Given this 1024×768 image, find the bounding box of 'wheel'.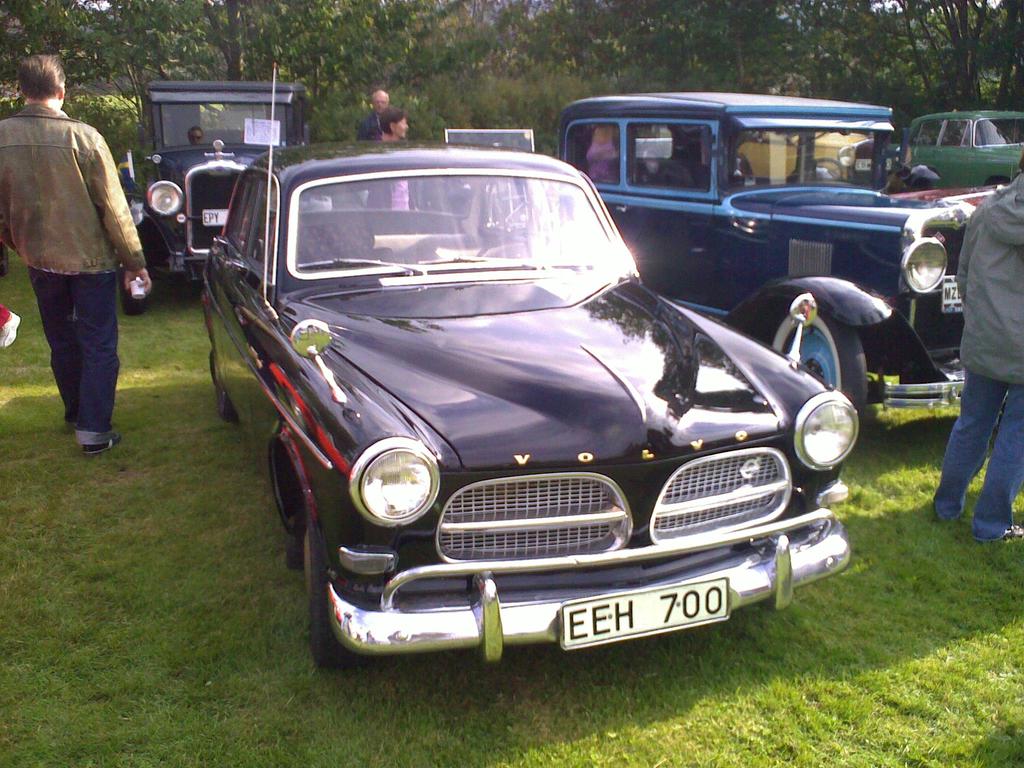
(left=115, top=253, right=141, bottom=316).
